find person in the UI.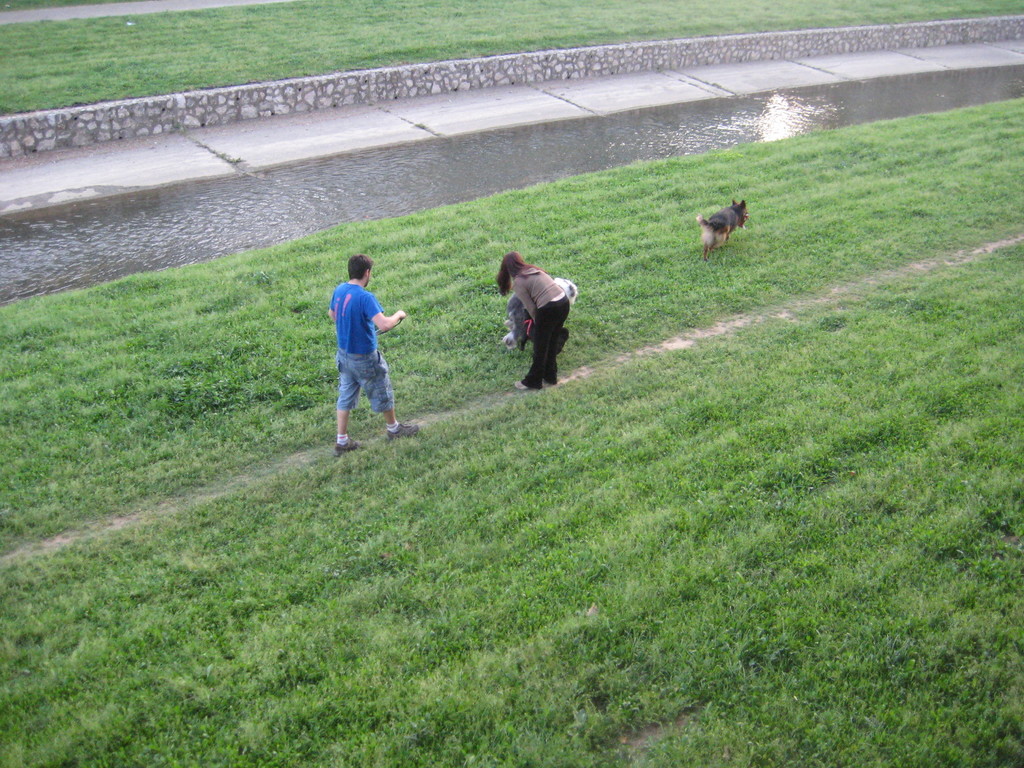
UI element at crop(493, 252, 572, 392).
